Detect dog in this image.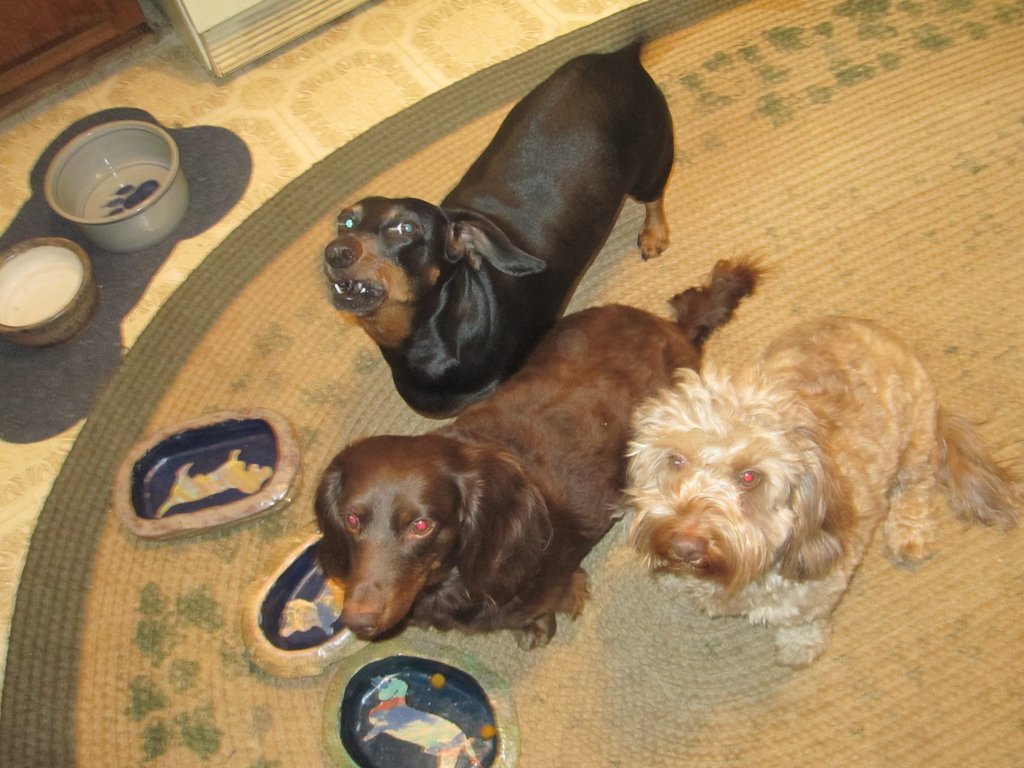
Detection: <region>311, 254, 778, 657</region>.
